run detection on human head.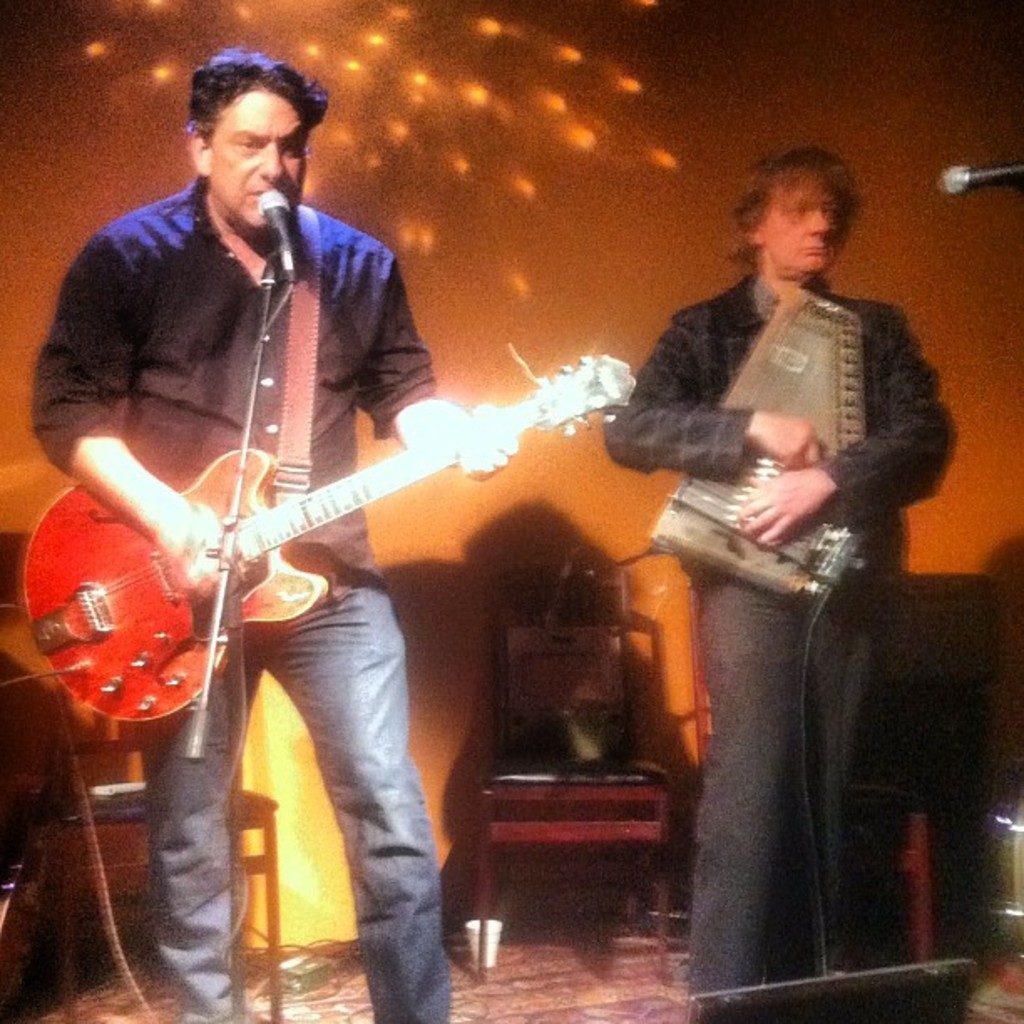
Result: pyautogui.locateOnScreen(161, 30, 330, 216).
